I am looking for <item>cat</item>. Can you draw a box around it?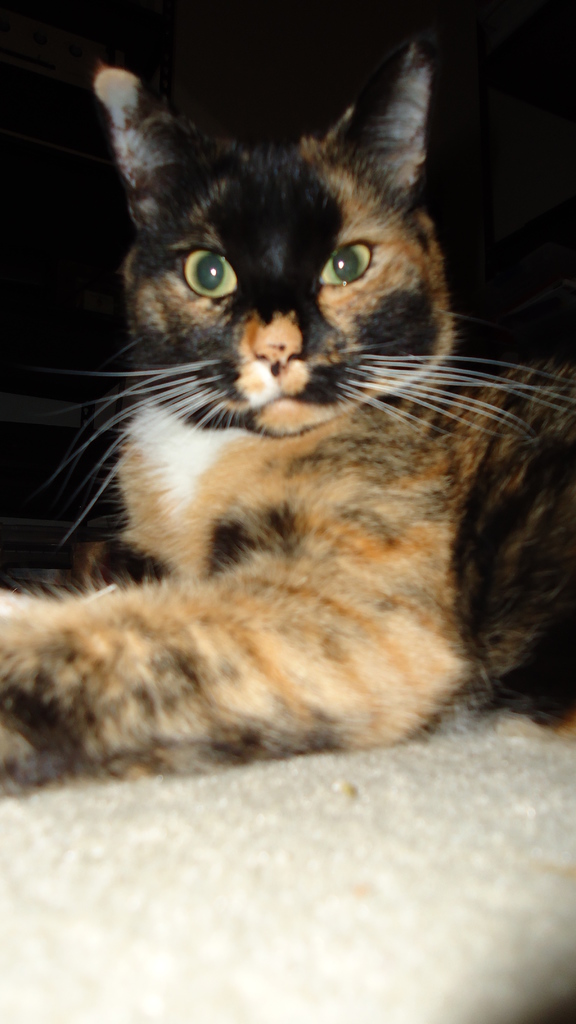
Sure, the bounding box is bbox(0, 42, 575, 800).
